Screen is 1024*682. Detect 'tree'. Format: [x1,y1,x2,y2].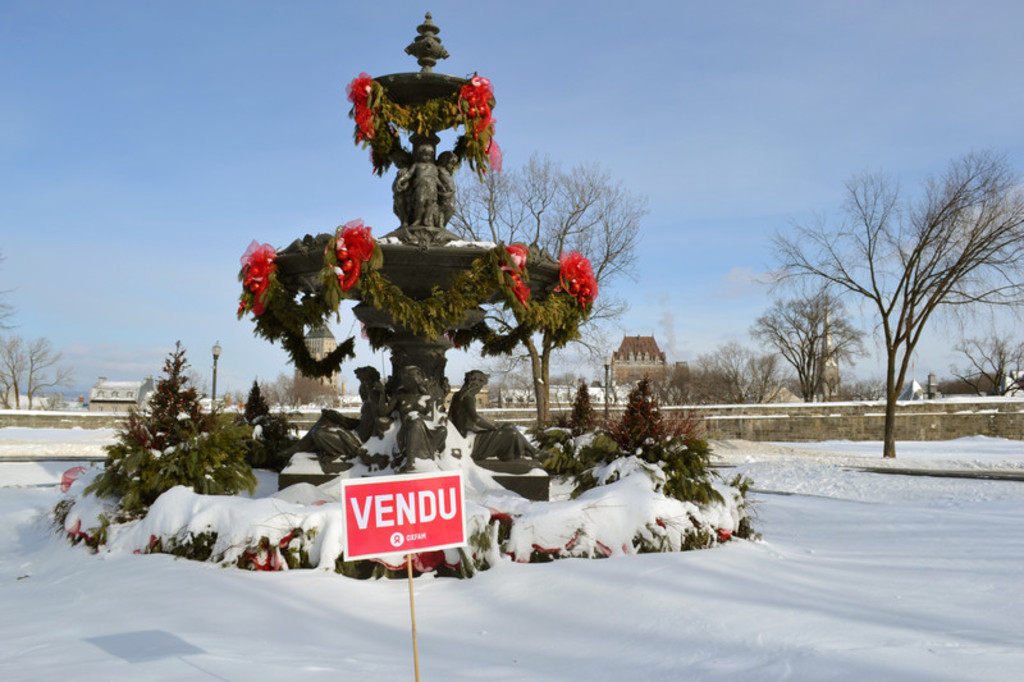
[946,330,1023,406].
